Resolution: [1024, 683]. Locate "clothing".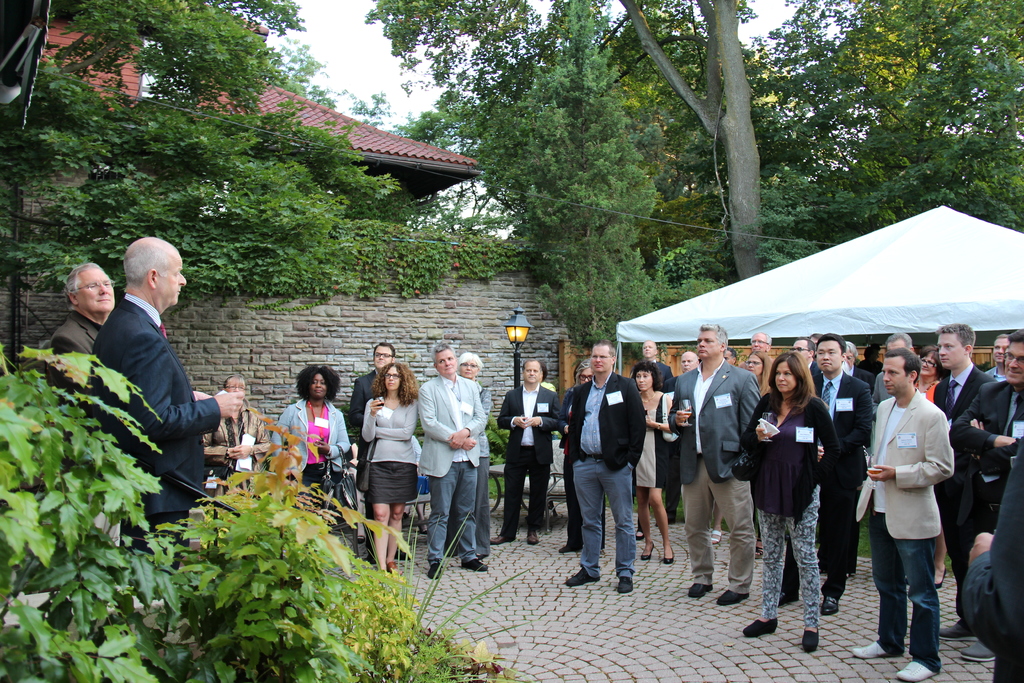
Rect(360, 397, 414, 508).
